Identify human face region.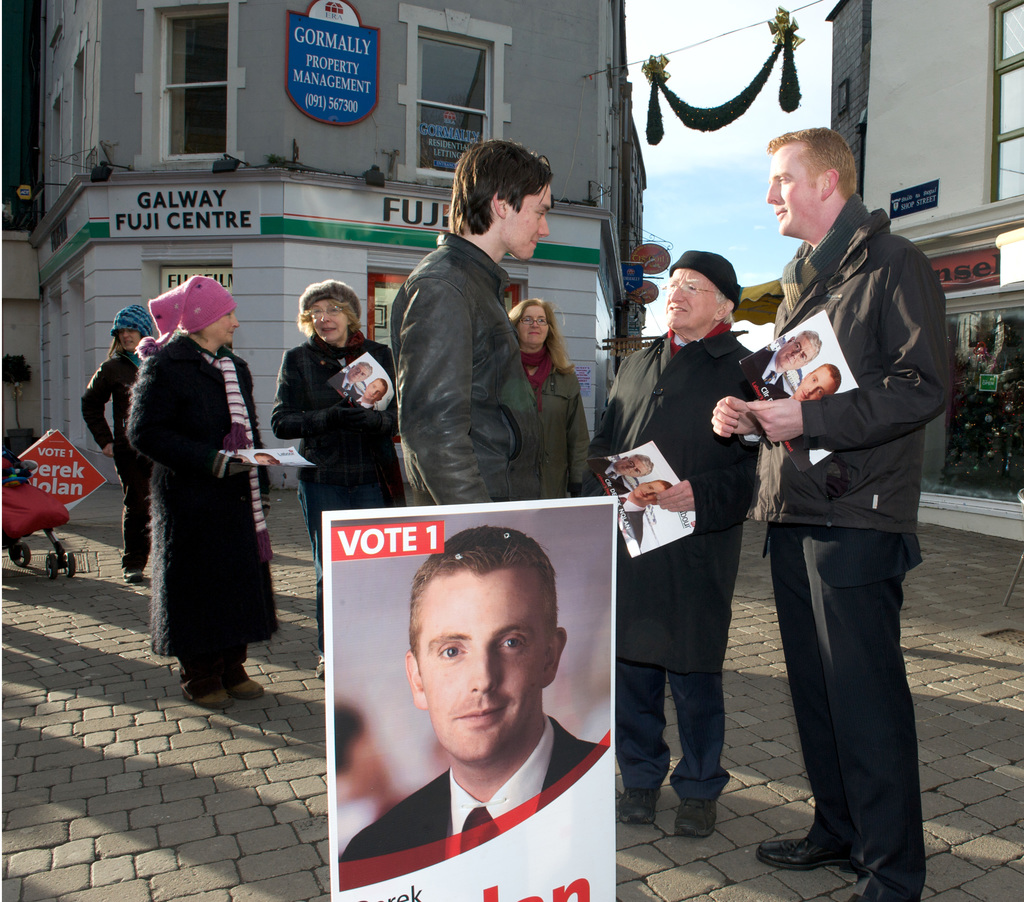
Region: 514 304 551 344.
